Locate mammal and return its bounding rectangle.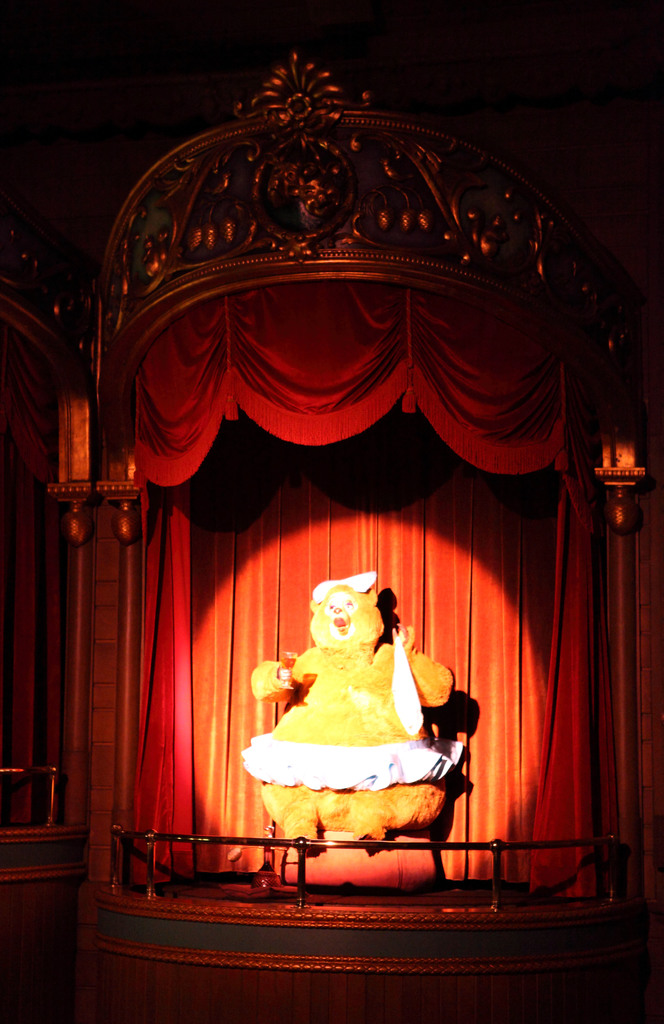
pyautogui.locateOnScreen(231, 569, 480, 844).
